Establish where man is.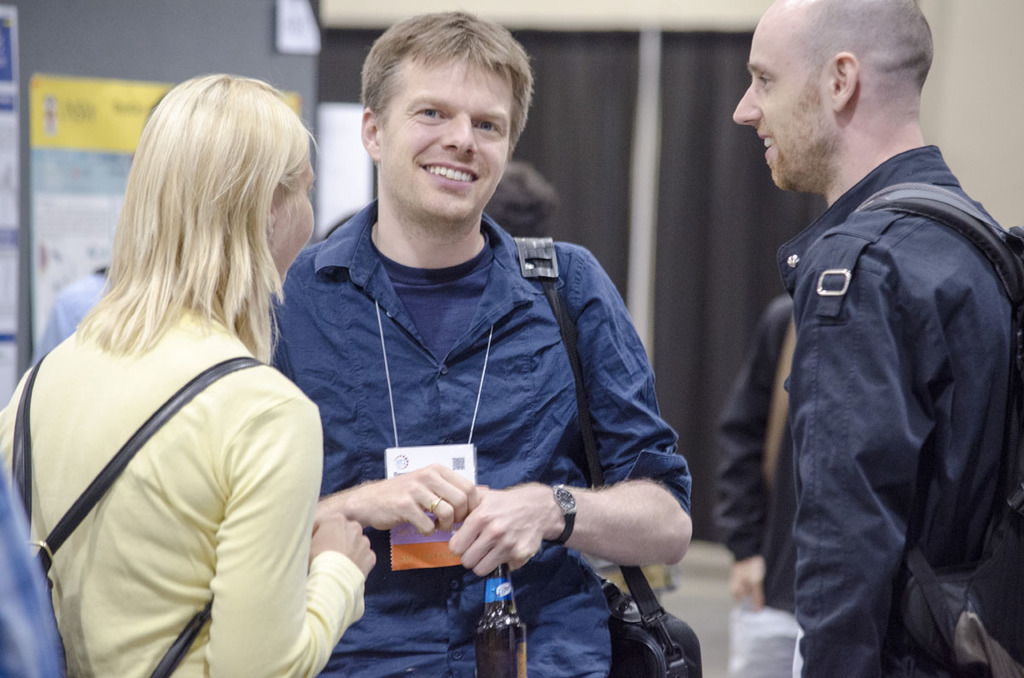
Established at crop(271, 10, 695, 677).
